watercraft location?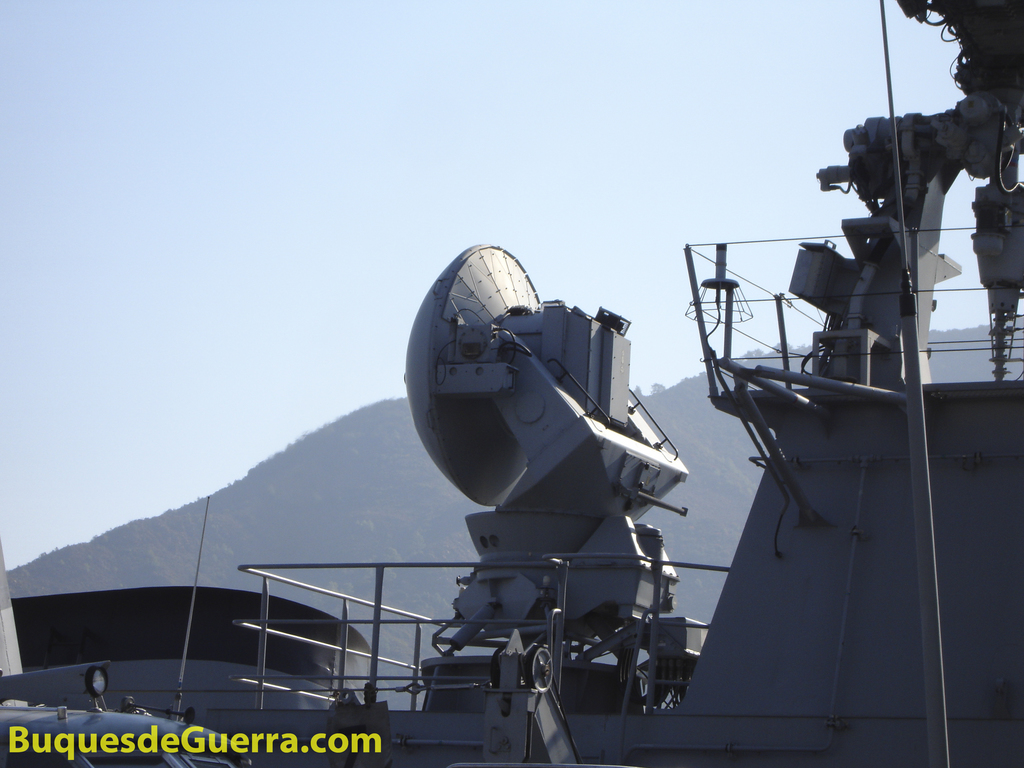
[x1=0, y1=0, x2=1023, y2=767]
